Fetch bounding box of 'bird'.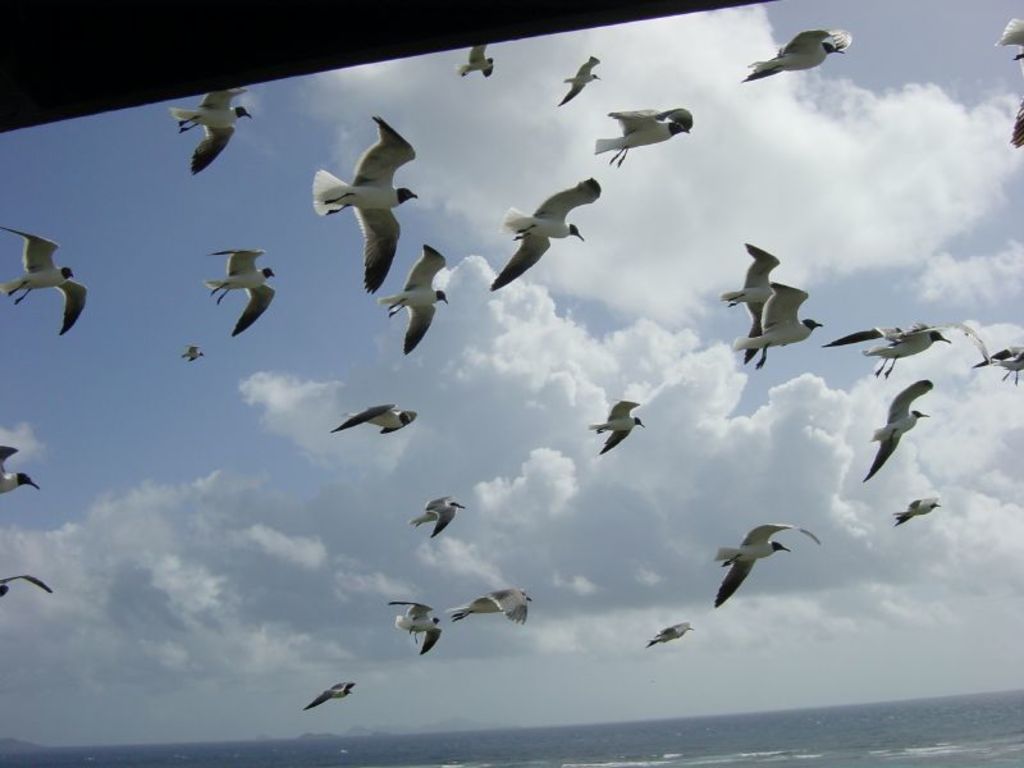
Bbox: pyautogui.locateOnScreen(1007, 100, 1023, 148).
